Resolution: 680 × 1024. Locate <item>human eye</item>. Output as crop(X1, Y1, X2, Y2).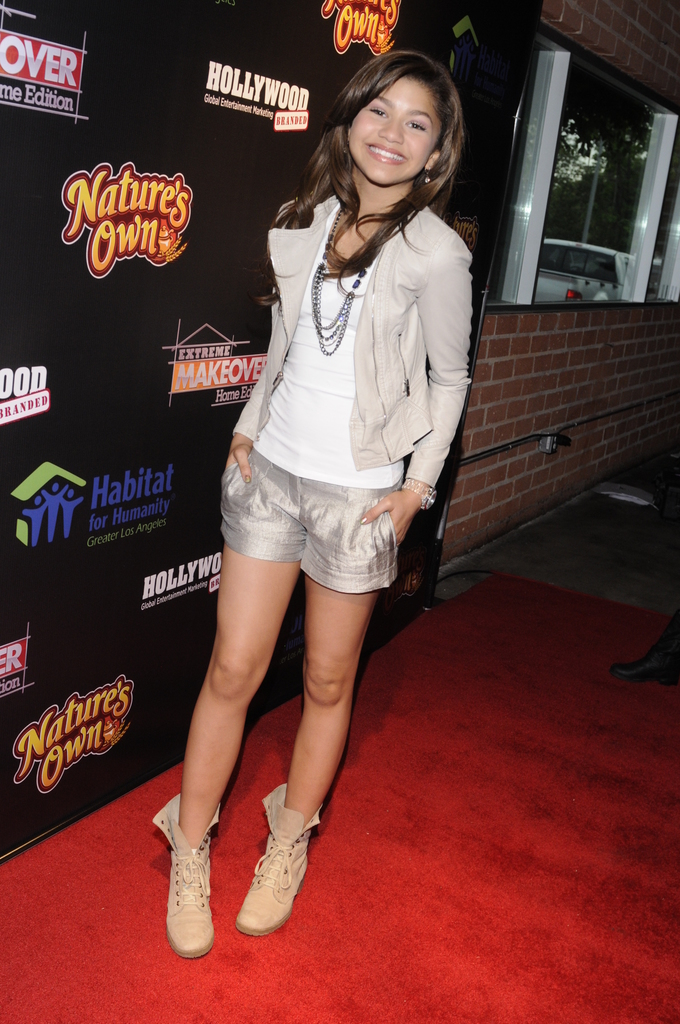
crop(368, 104, 387, 118).
